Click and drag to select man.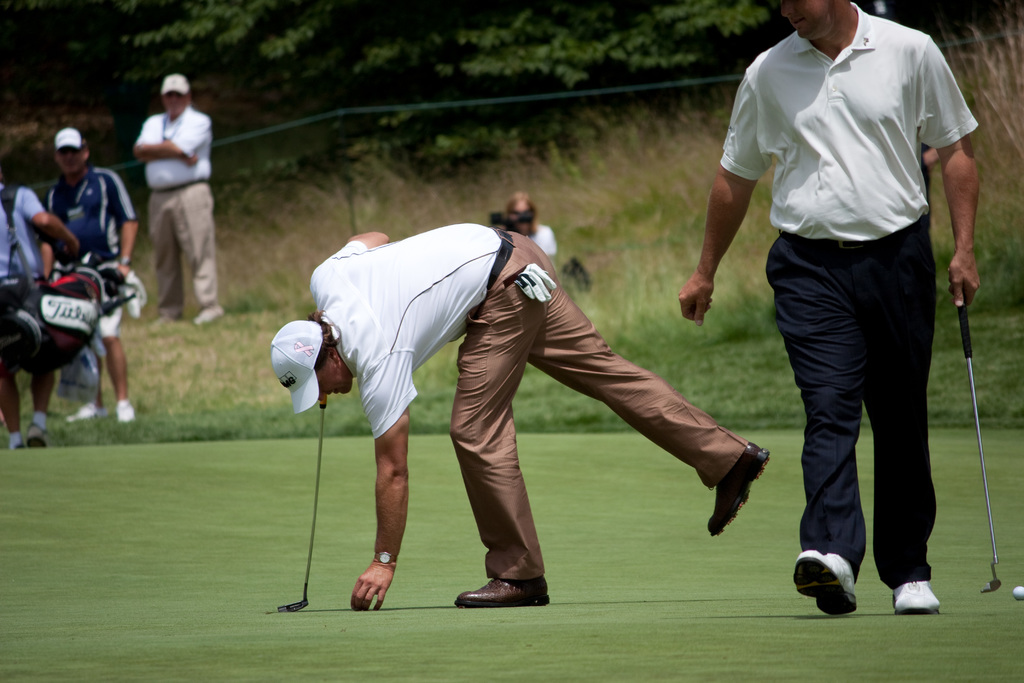
Selection: x1=679, y1=0, x2=984, y2=614.
